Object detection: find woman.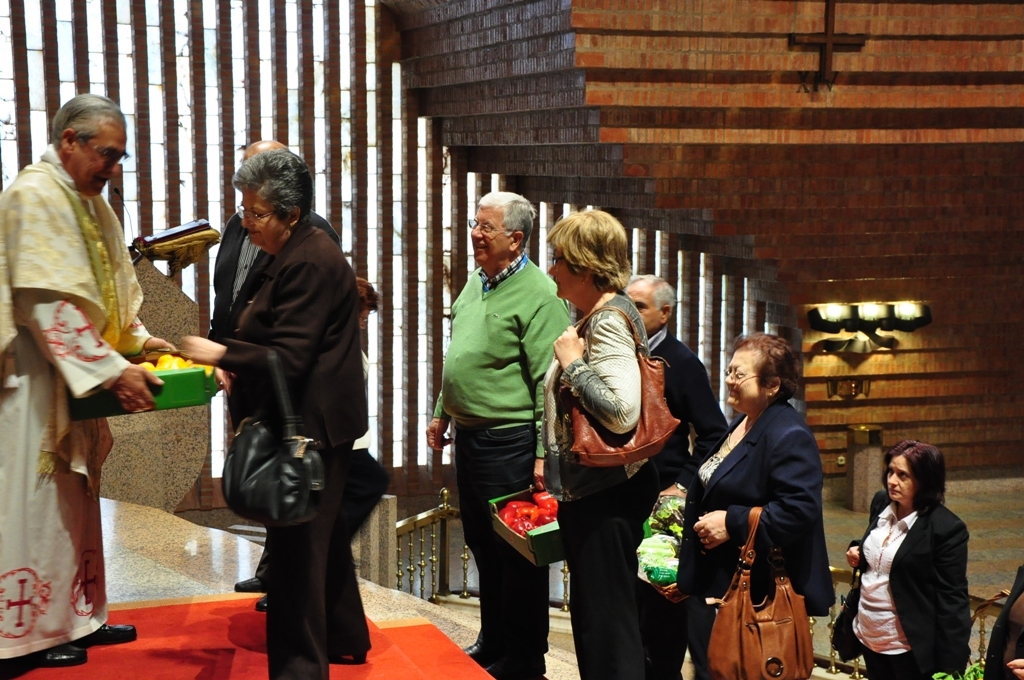
box=[533, 205, 651, 679].
